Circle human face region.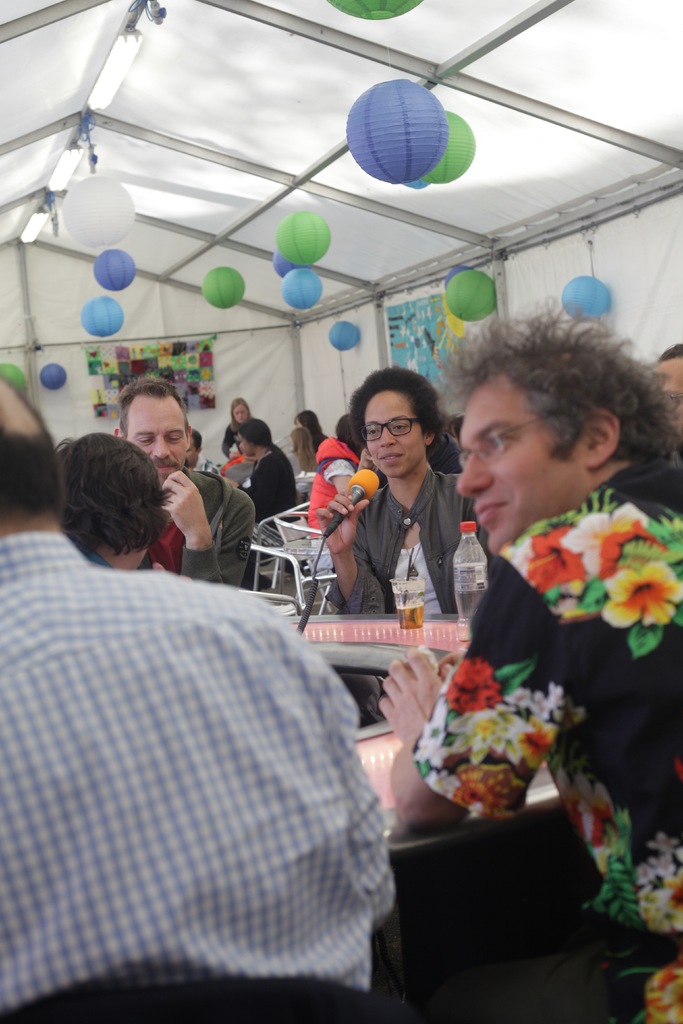
Region: 235/407/247/423.
